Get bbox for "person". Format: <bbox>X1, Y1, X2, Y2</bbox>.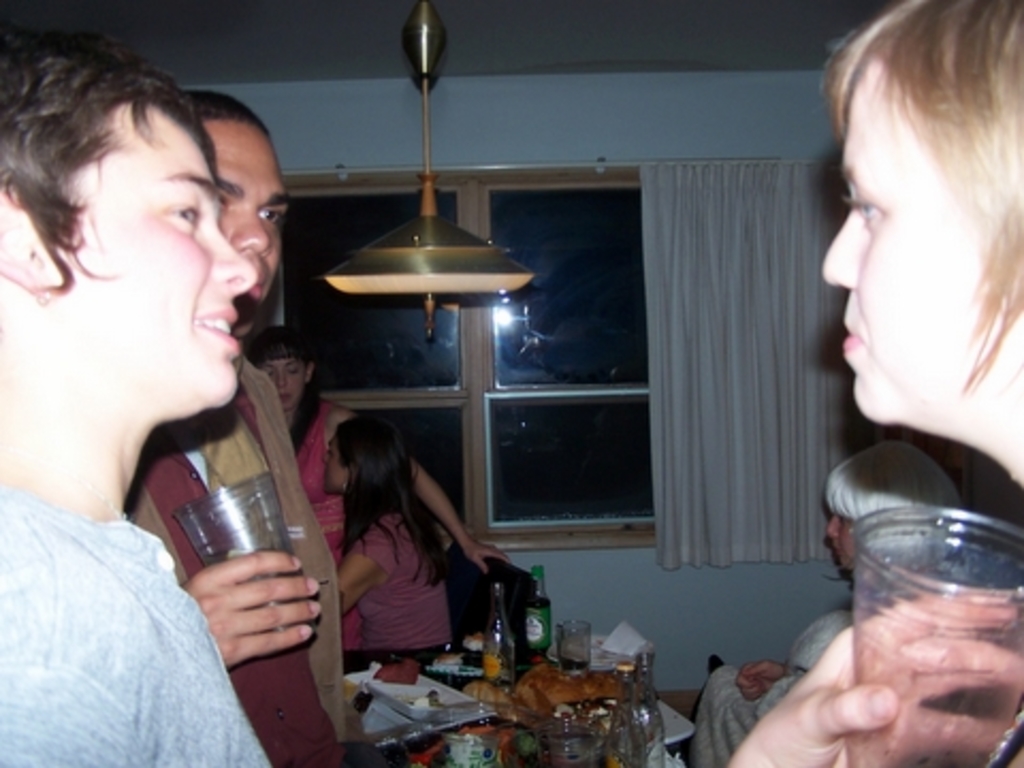
<bbox>124, 90, 337, 766</bbox>.
